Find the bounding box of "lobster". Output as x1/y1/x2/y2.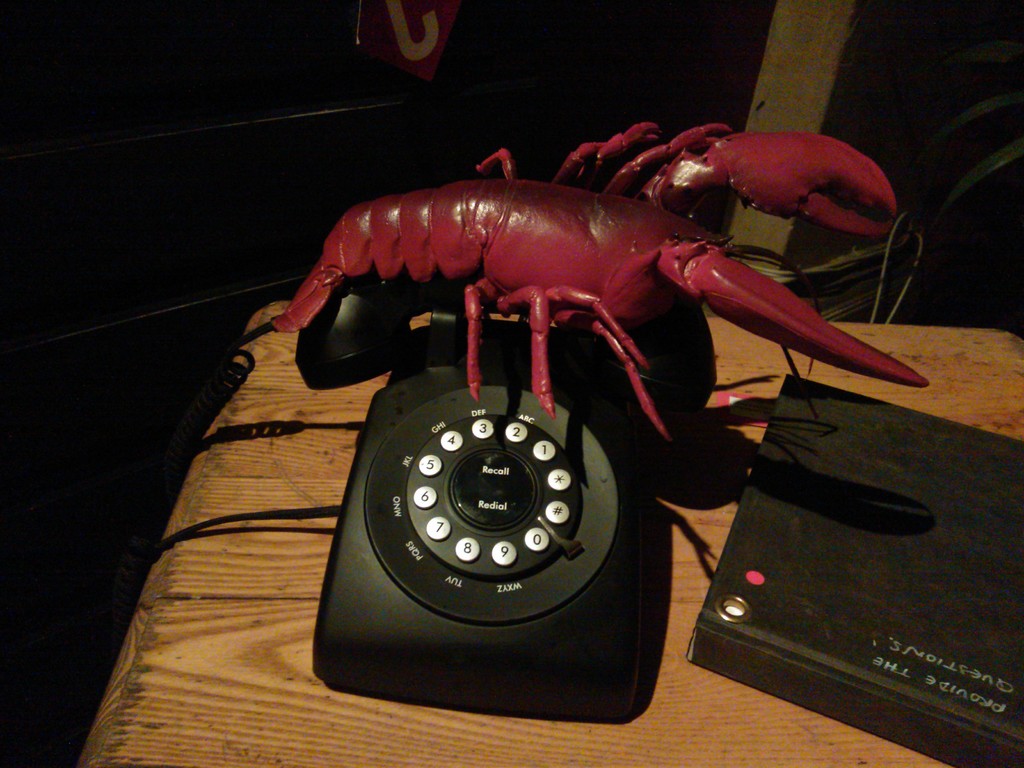
266/115/936/442.
